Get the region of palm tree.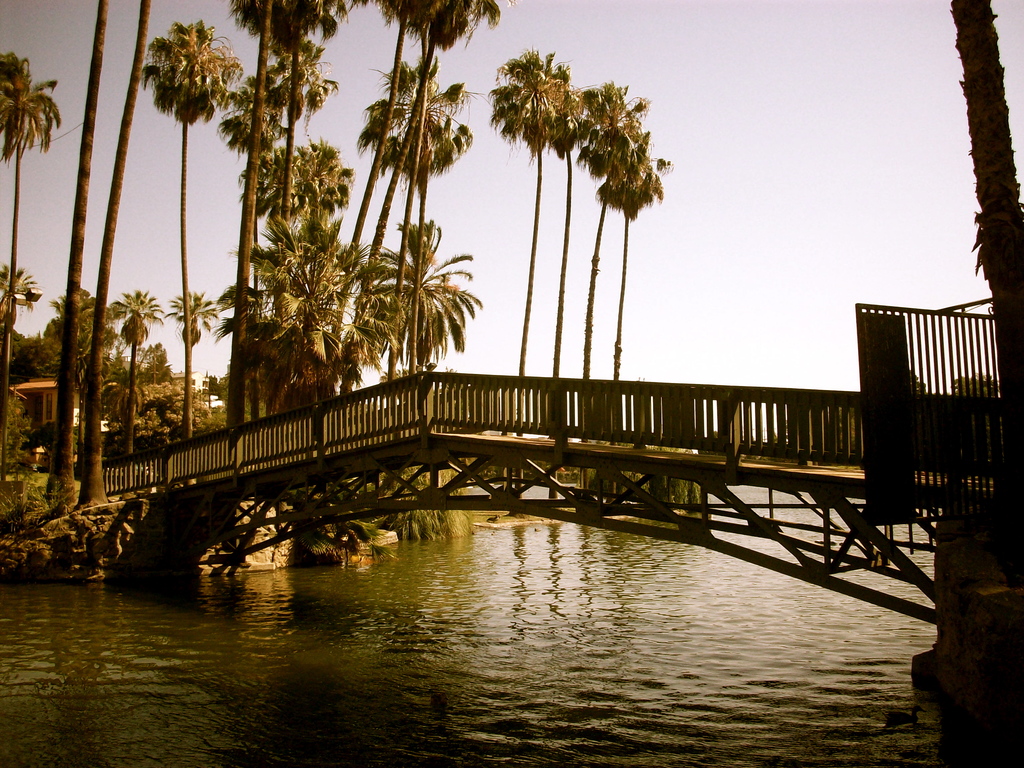
[x1=572, y1=92, x2=651, y2=383].
